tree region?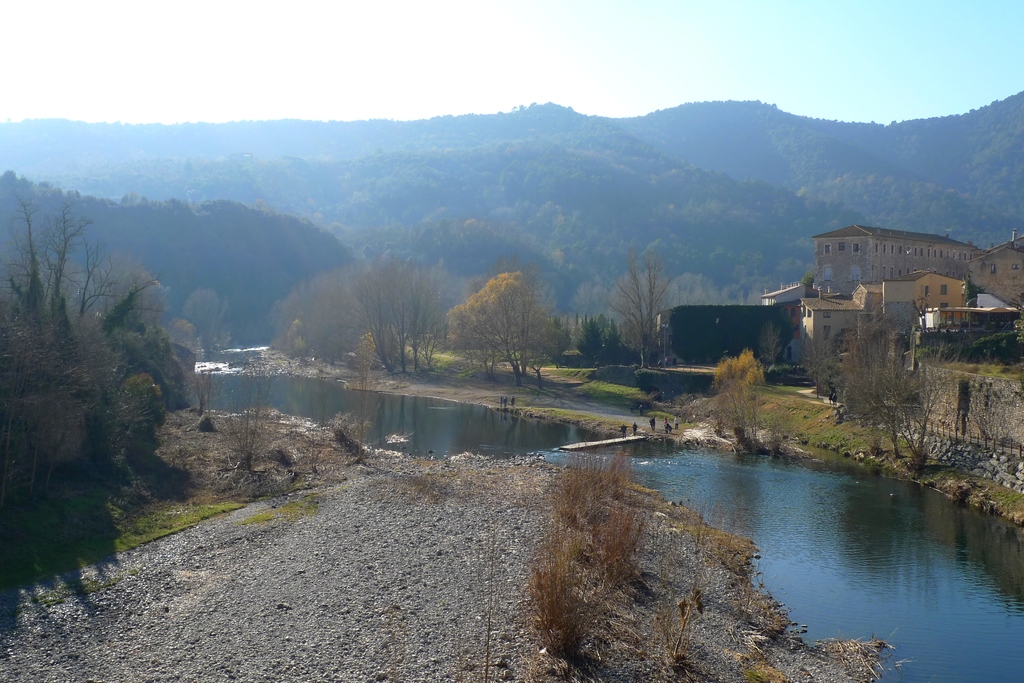
170 317 197 368
